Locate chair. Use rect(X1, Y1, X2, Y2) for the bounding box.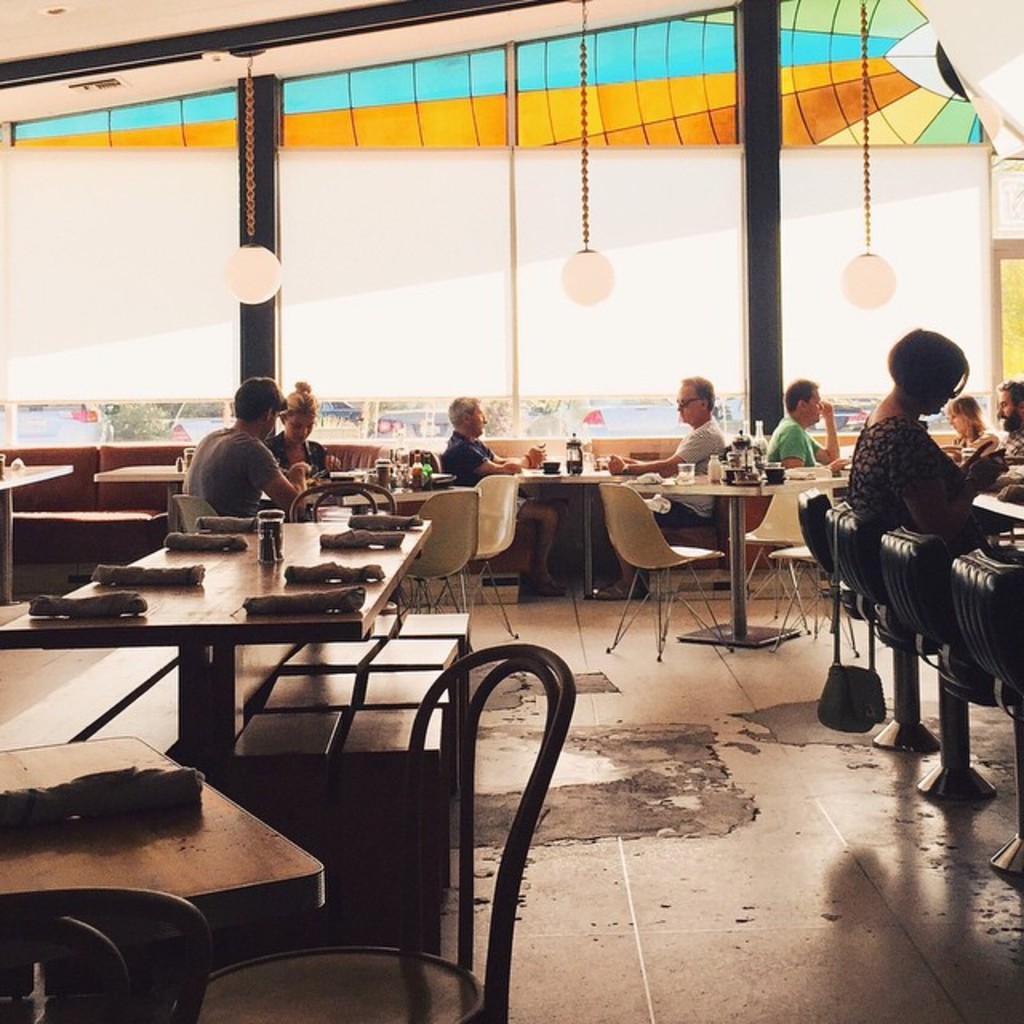
rect(587, 480, 723, 666).
